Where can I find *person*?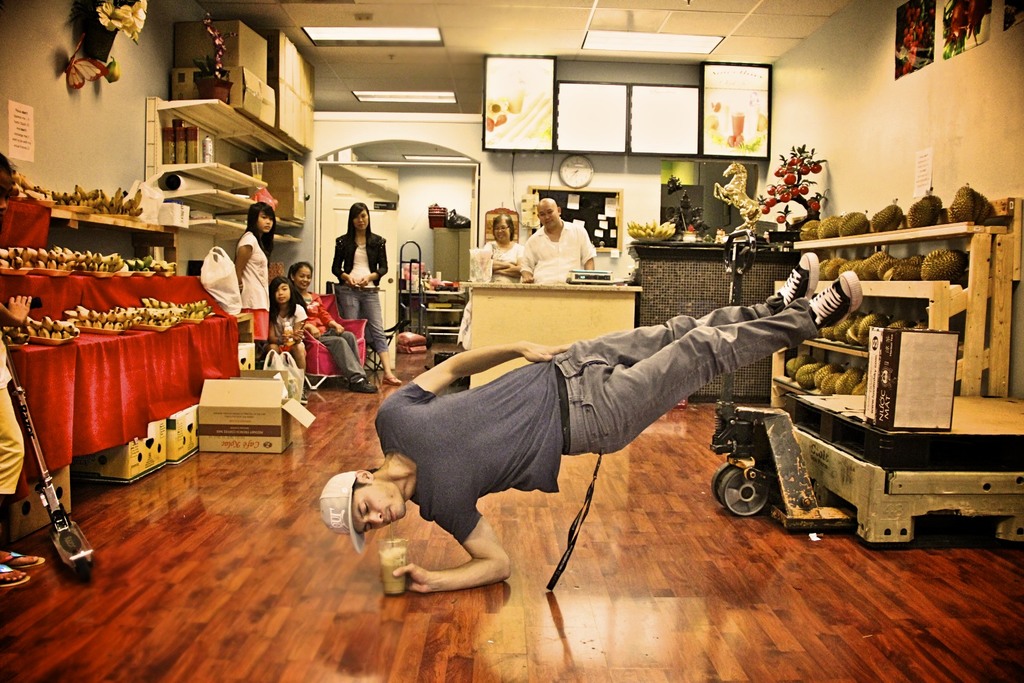
You can find it at {"x1": 287, "y1": 260, "x2": 370, "y2": 397}.
